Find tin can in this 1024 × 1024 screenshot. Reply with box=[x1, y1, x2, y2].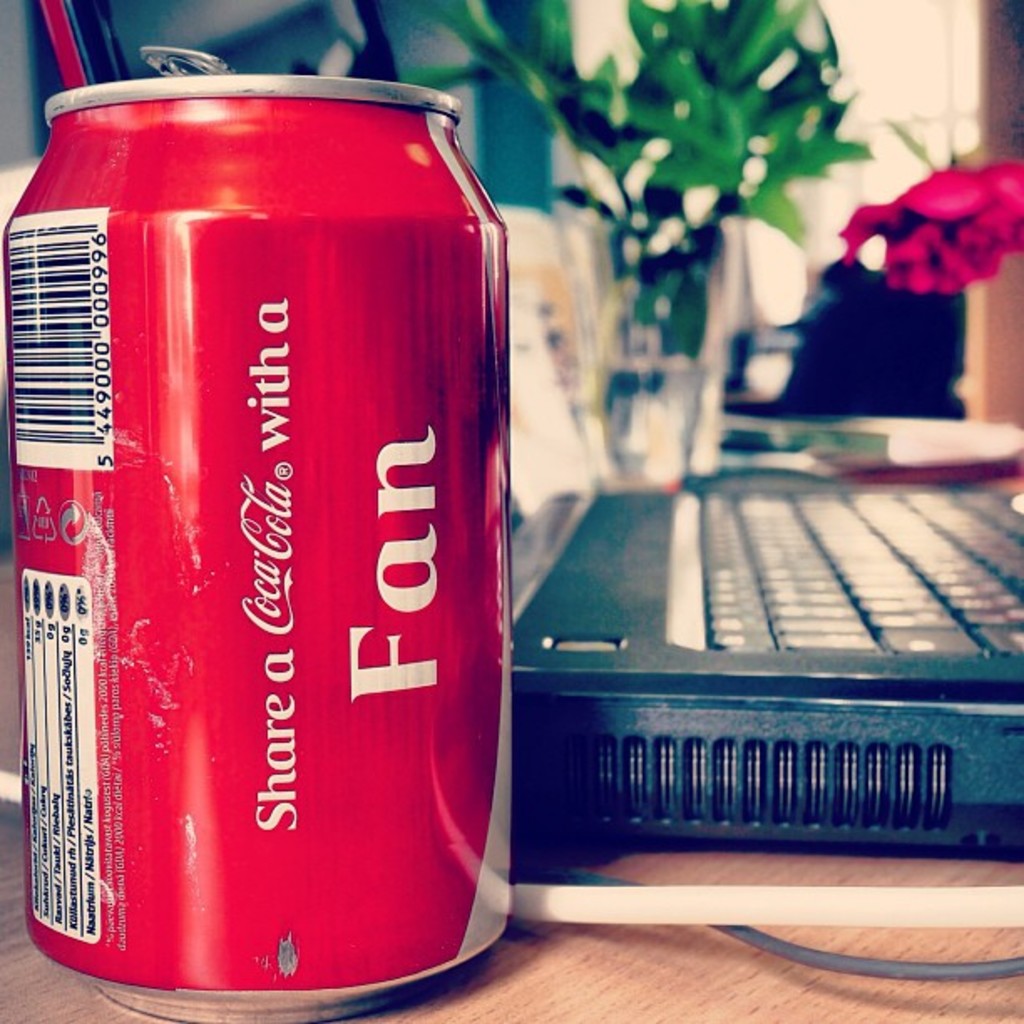
box=[0, 49, 505, 1021].
